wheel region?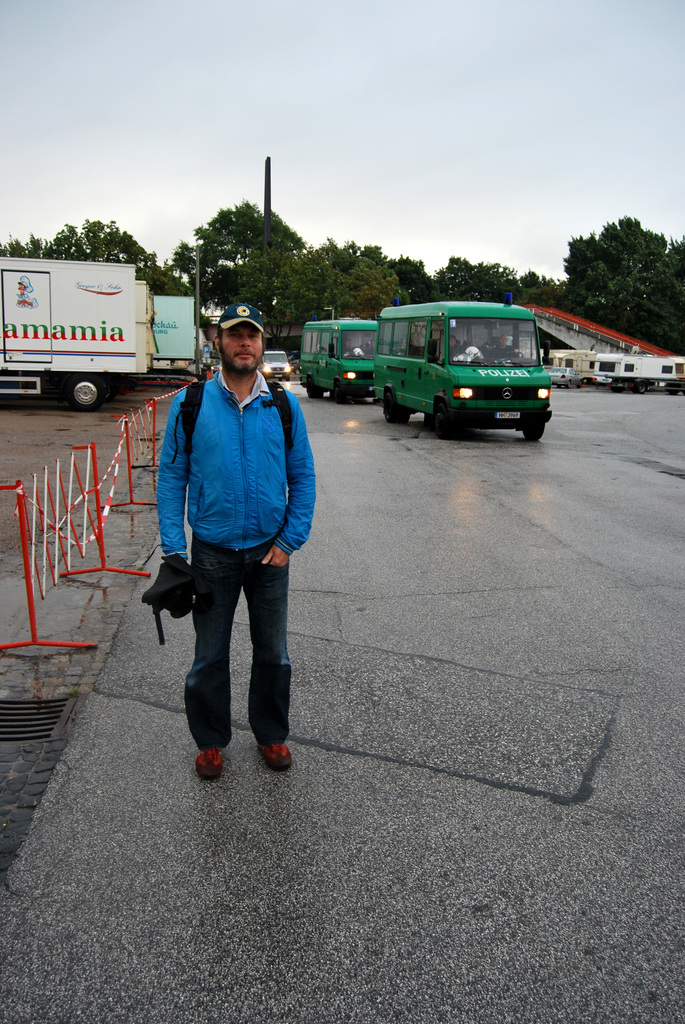
{"x1": 306, "y1": 379, "x2": 326, "y2": 403}
